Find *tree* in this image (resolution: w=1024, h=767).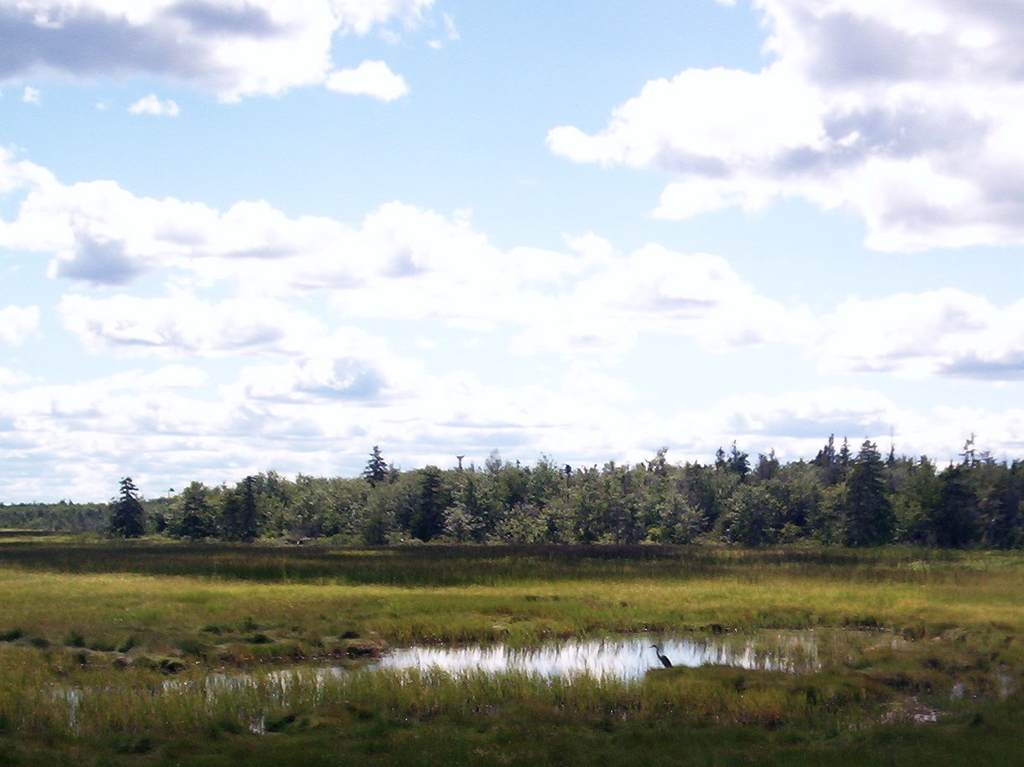
[237,472,271,543].
